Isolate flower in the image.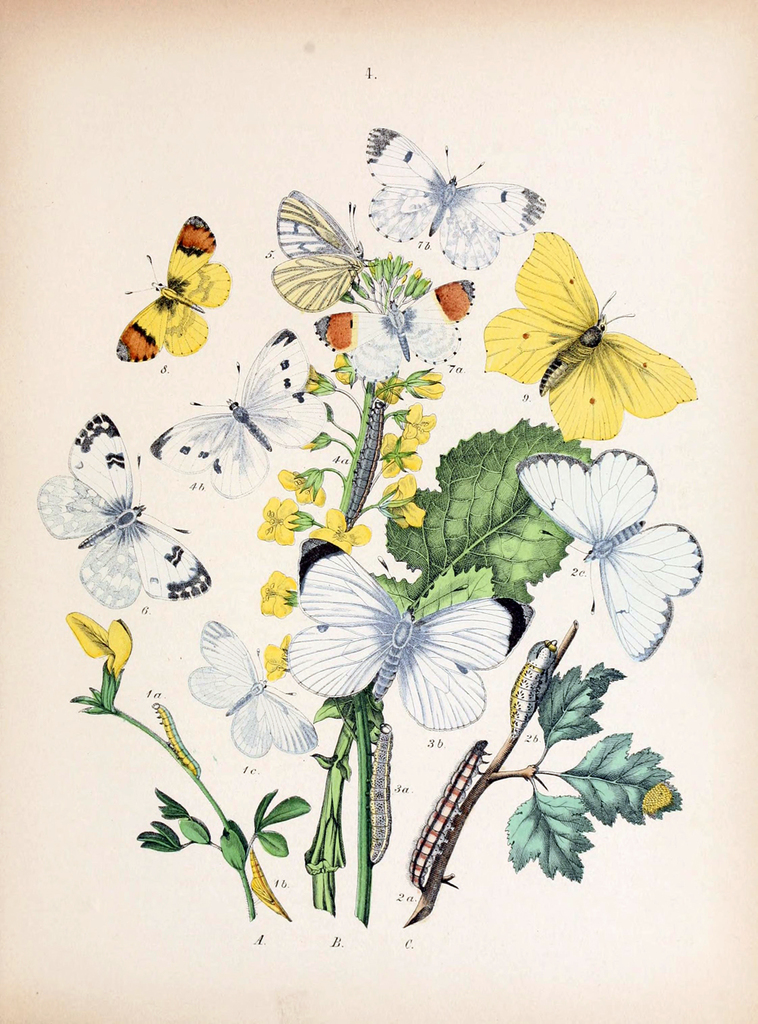
Isolated region: <box>261,570,299,618</box>.
